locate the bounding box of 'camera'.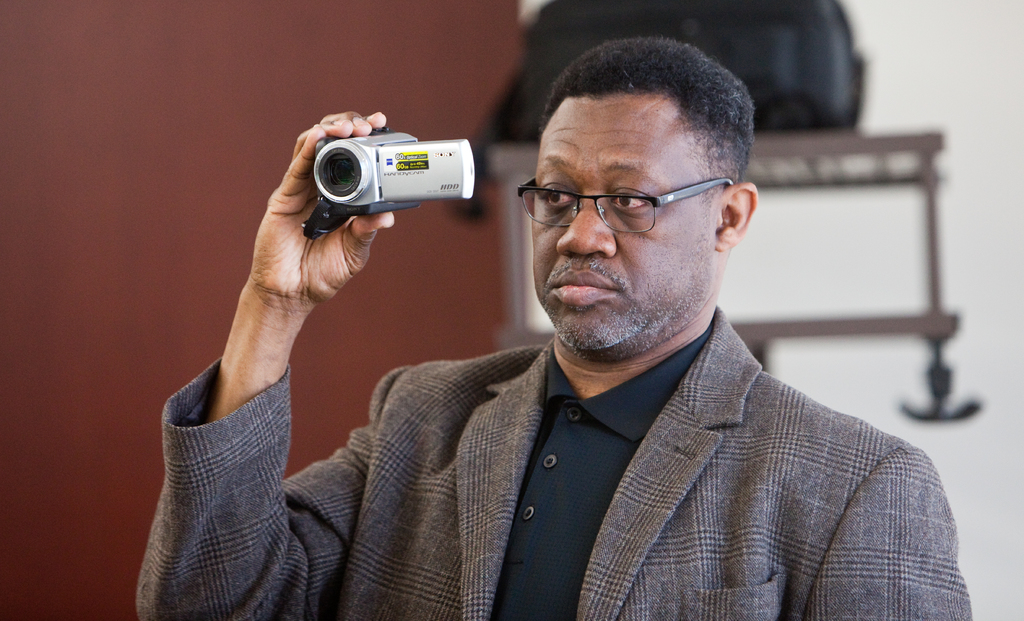
Bounding box: Rect(299, 109, 481, 232).
